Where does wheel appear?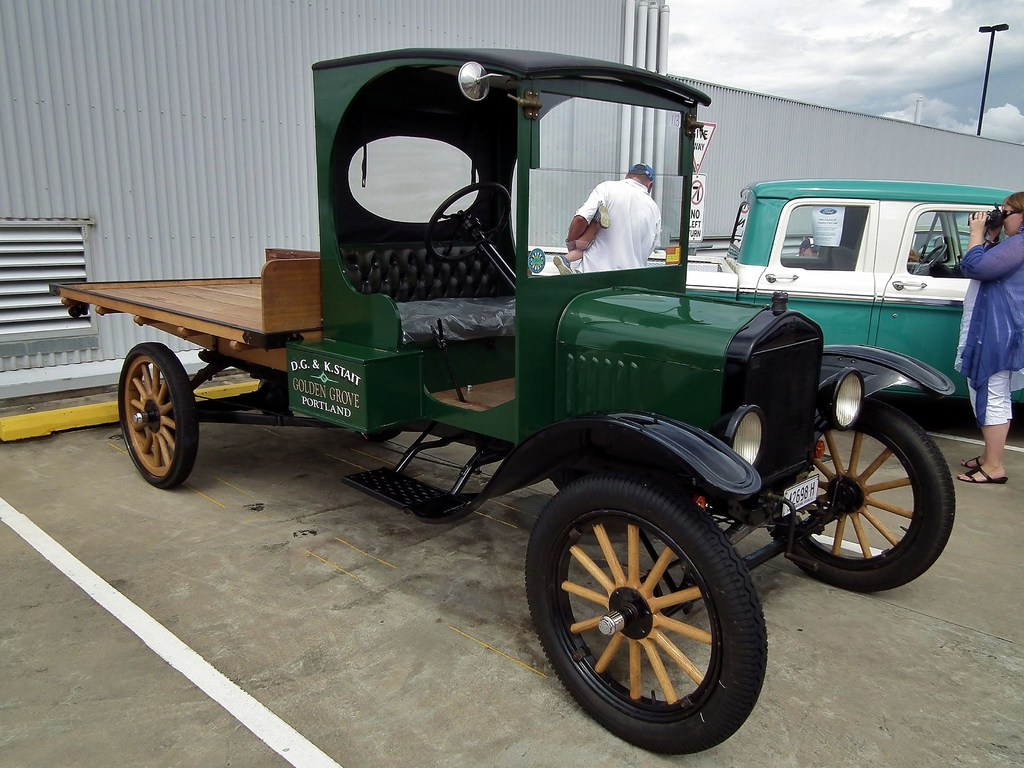
Appears at bbox=[513, 457, 797, 735].
